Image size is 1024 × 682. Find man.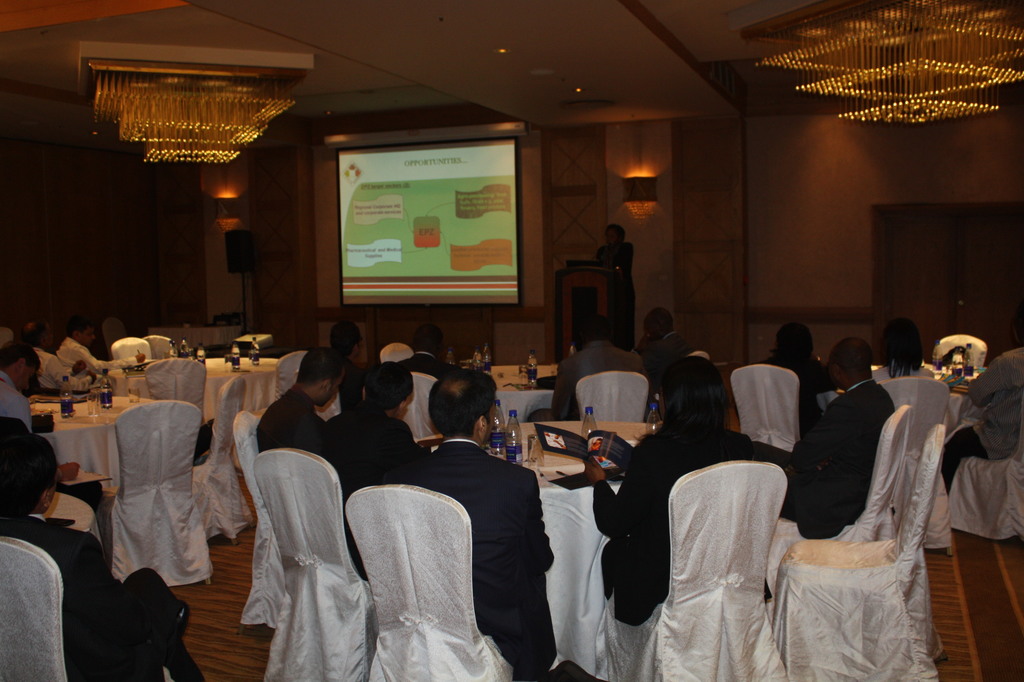
(254,345,348,451).
